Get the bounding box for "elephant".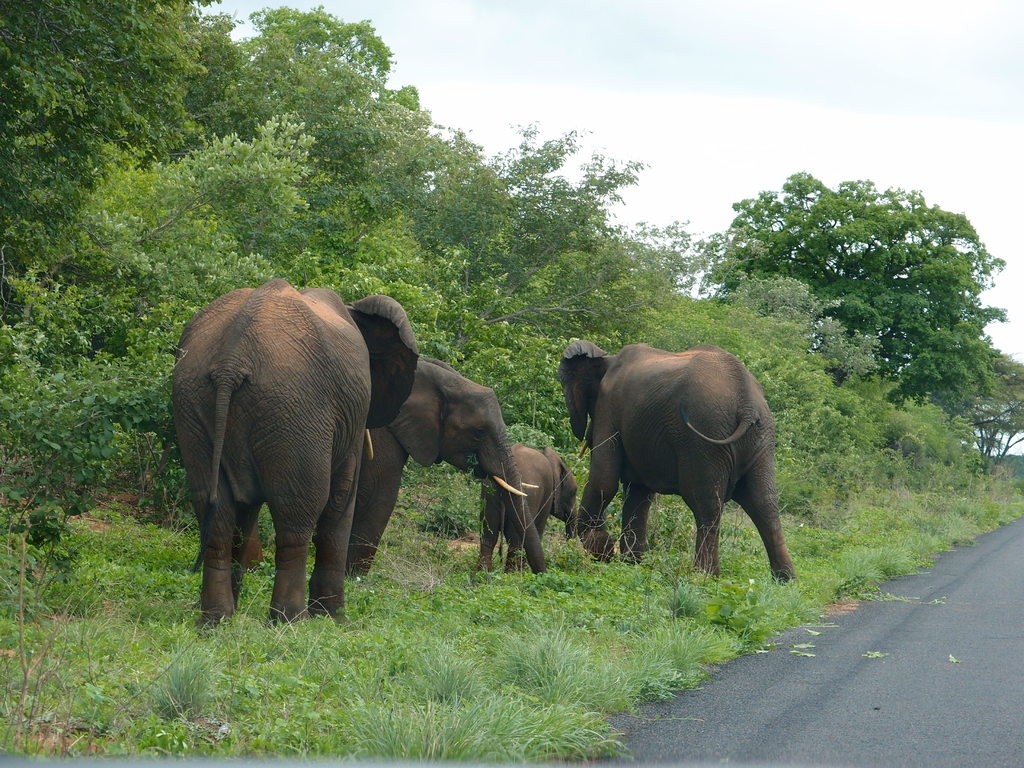
crop(347, 359, 548, 582).
